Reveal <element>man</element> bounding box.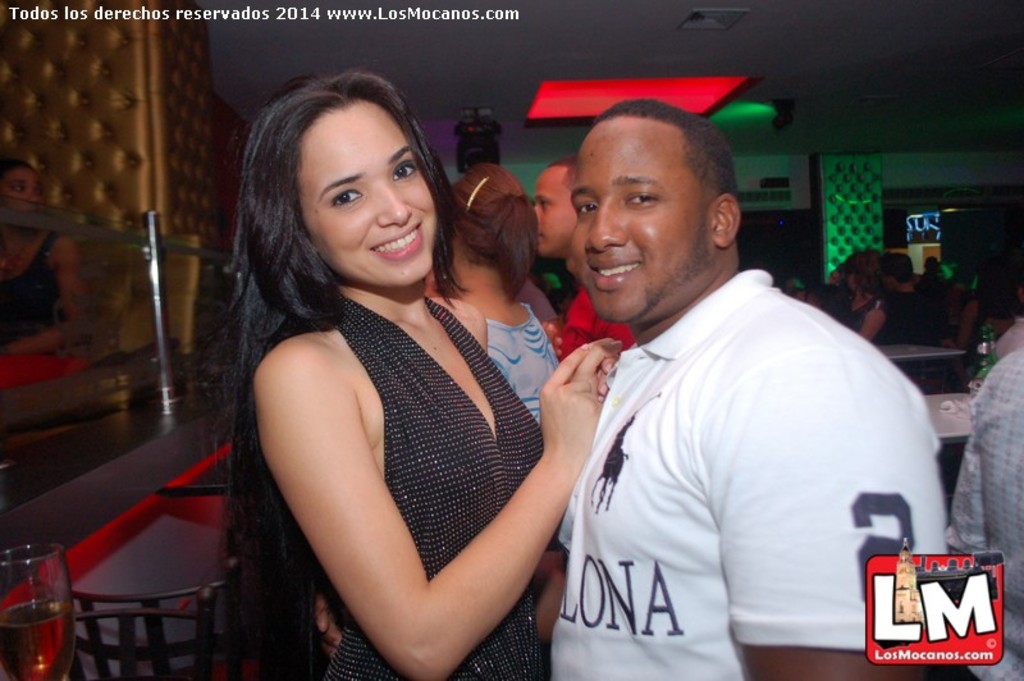
Revealed: {"left": 532, "top": 100, "right": 961, "bottom": 680}.
